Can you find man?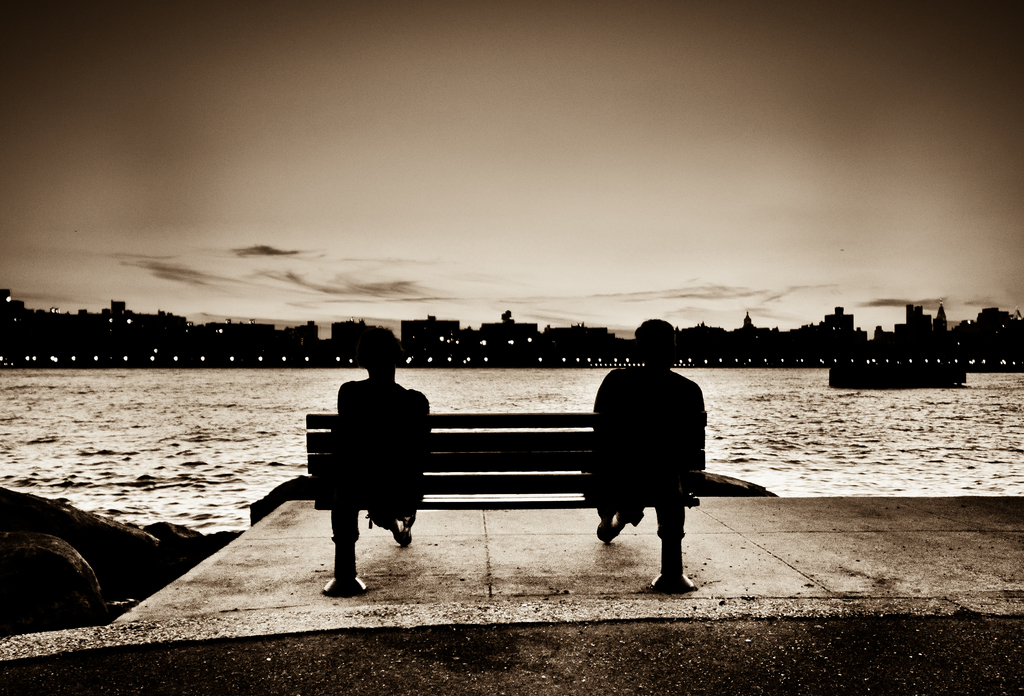
Yes, bounding box: 334, 325, 435, 547.
